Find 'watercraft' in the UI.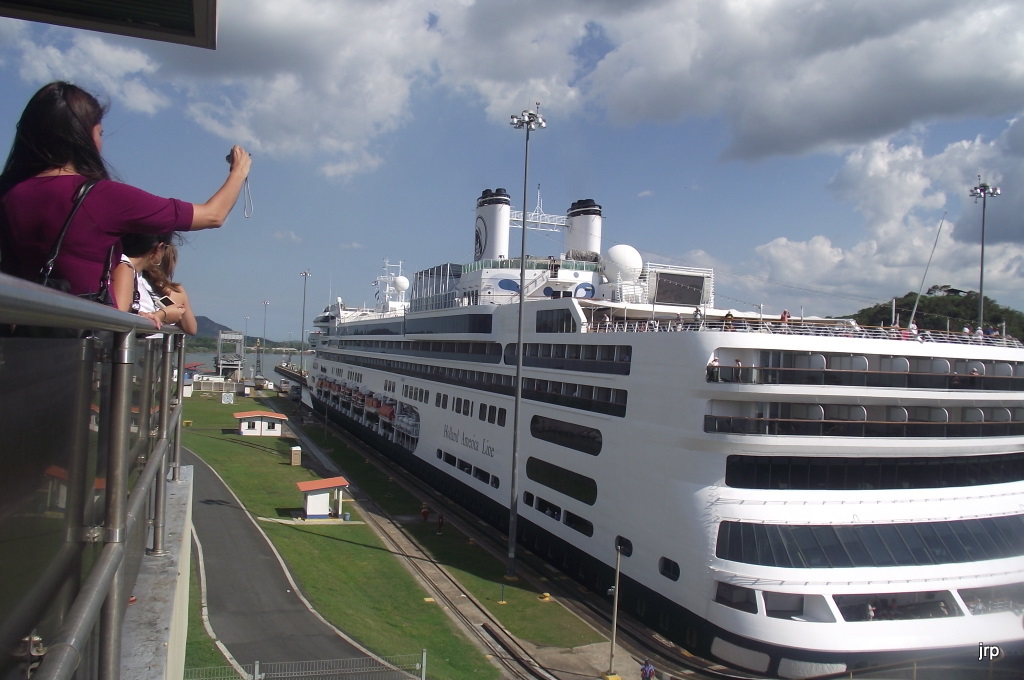
UI element at <region>261, 106, 1023, 679</region>.
